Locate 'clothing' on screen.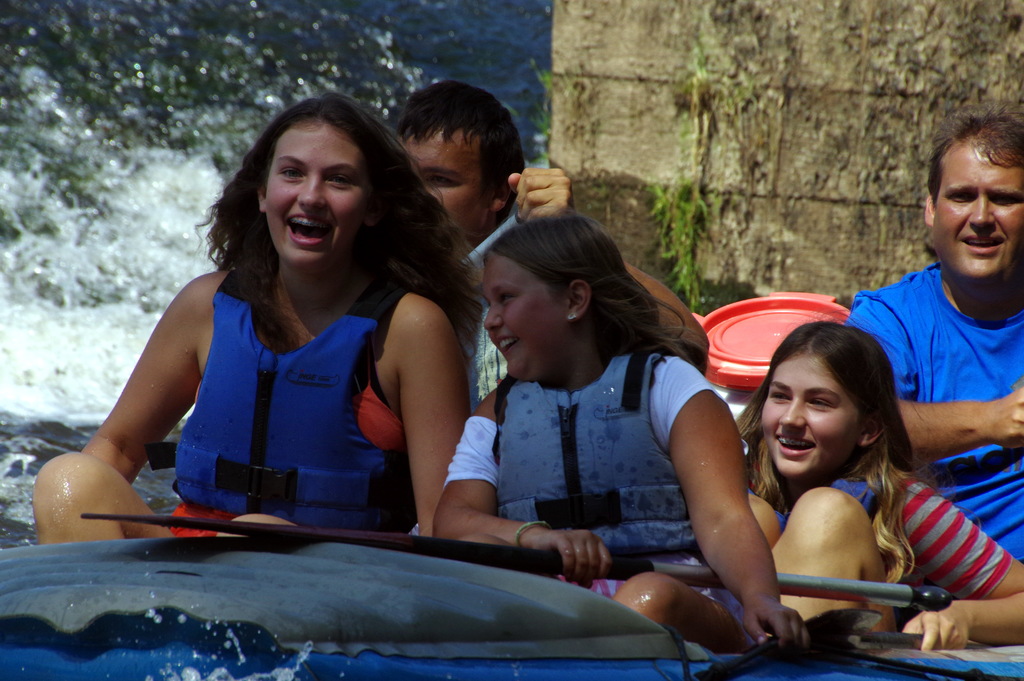
On screen at 740/448/1013/602.
